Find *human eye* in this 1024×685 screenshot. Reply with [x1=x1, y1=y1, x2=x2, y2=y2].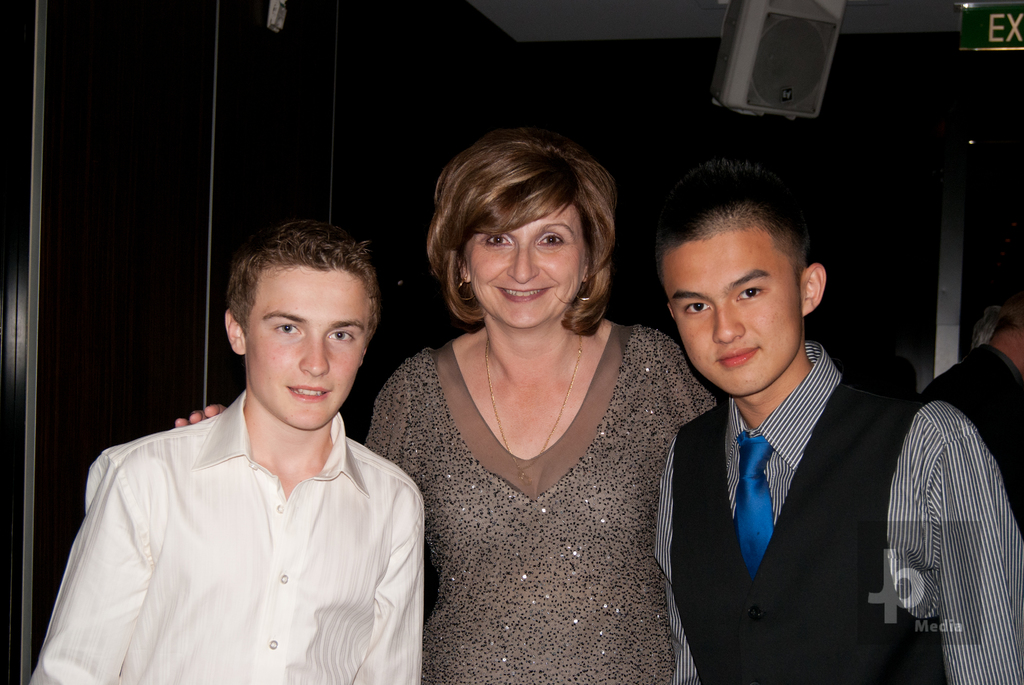
[x1=325, y1=329, x2=356, y2=343].
